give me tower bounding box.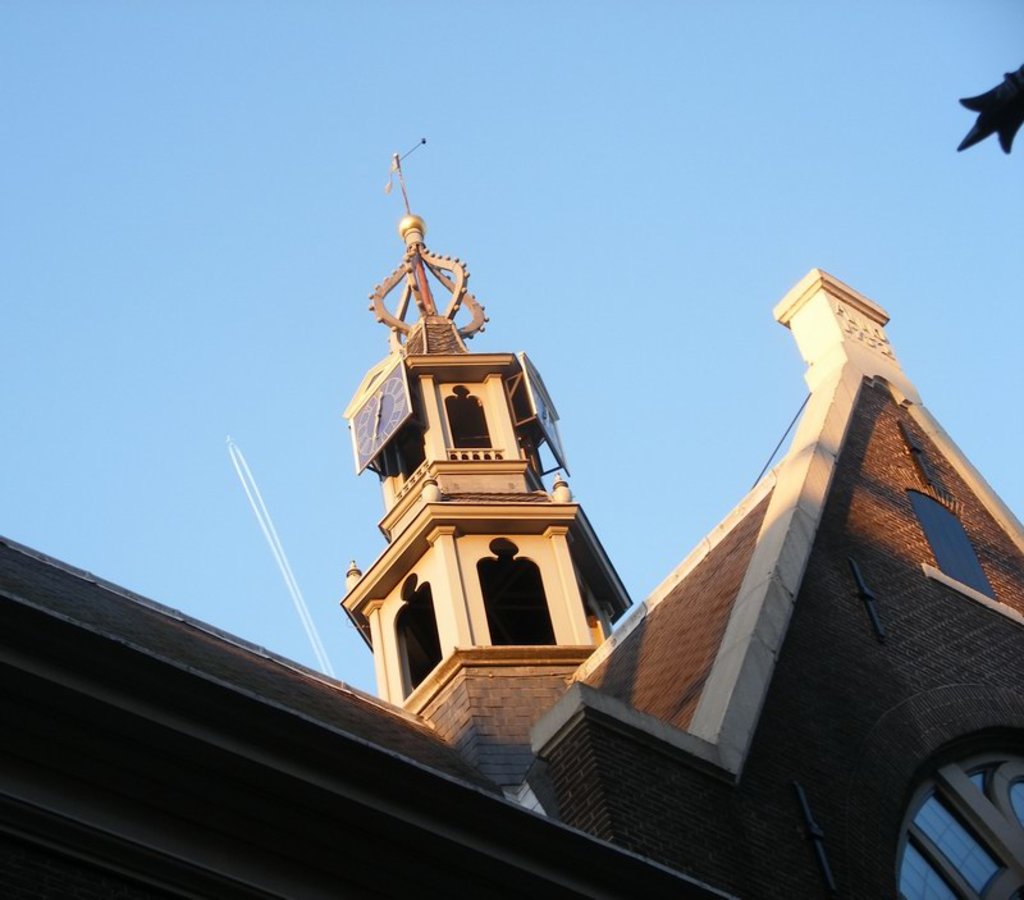
left=586, top=225, right=1023, bottom=837.
